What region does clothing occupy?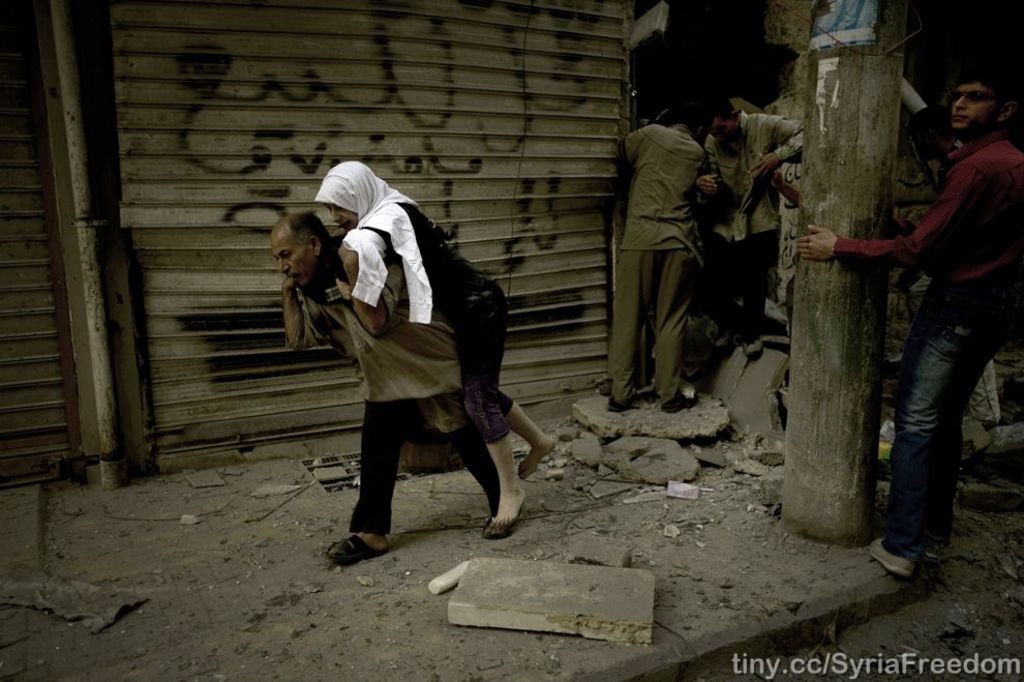
left=610, top=128, right=711, bottom=405.
